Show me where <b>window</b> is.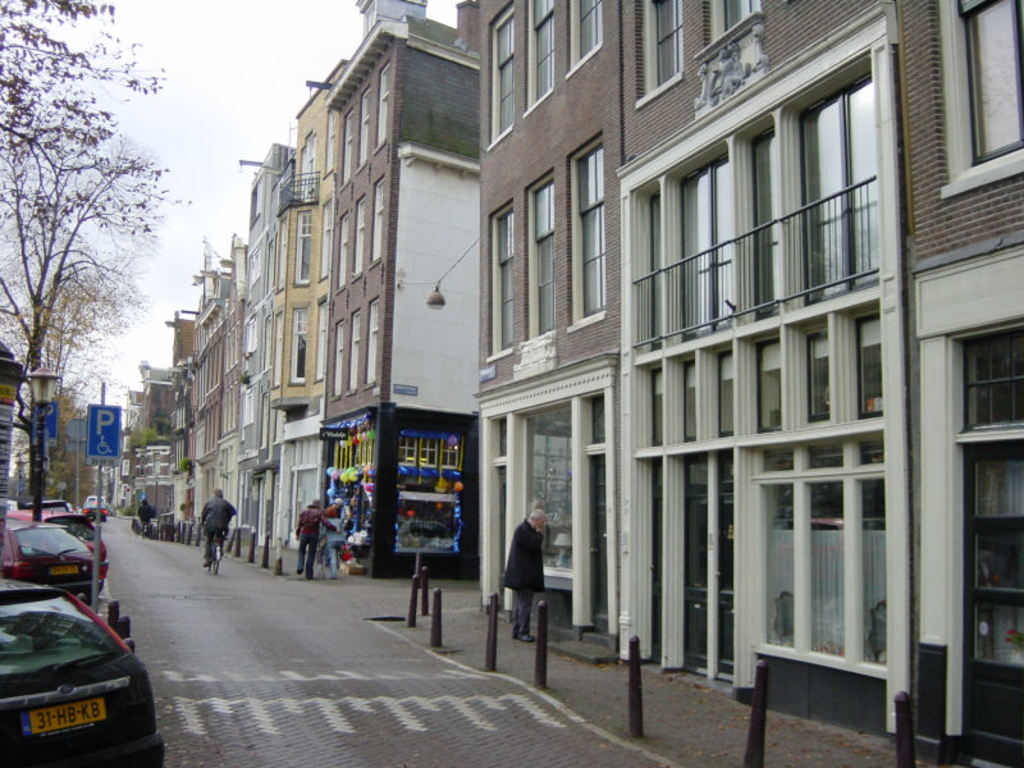
<b>window</b> is at box=[700, 0, 760, 56].
